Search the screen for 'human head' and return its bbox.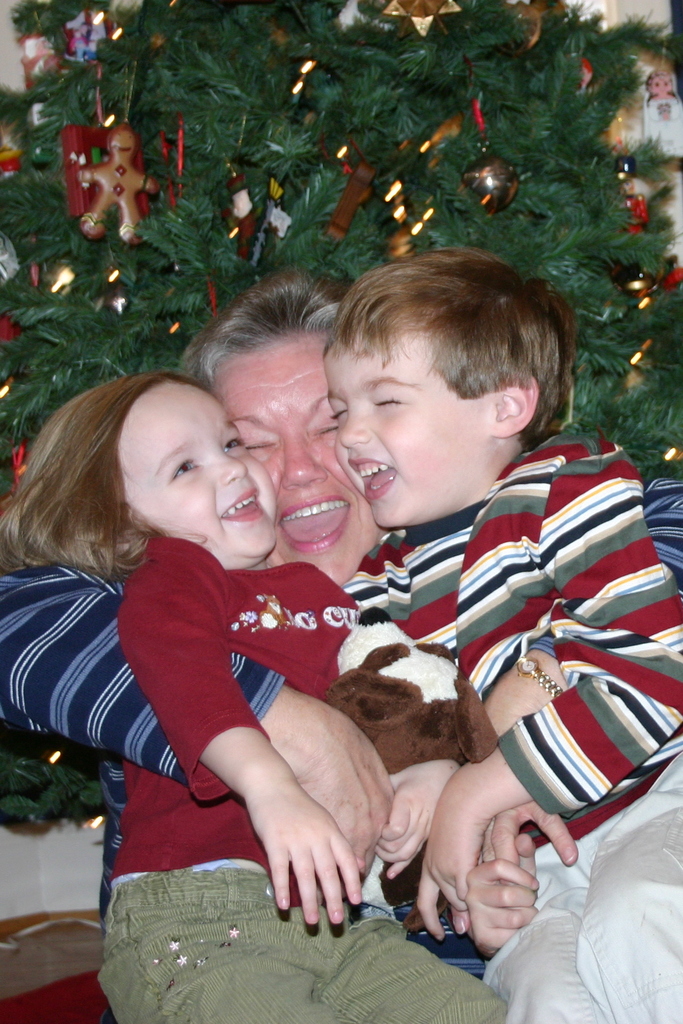
Found: 317/248/565/527.
